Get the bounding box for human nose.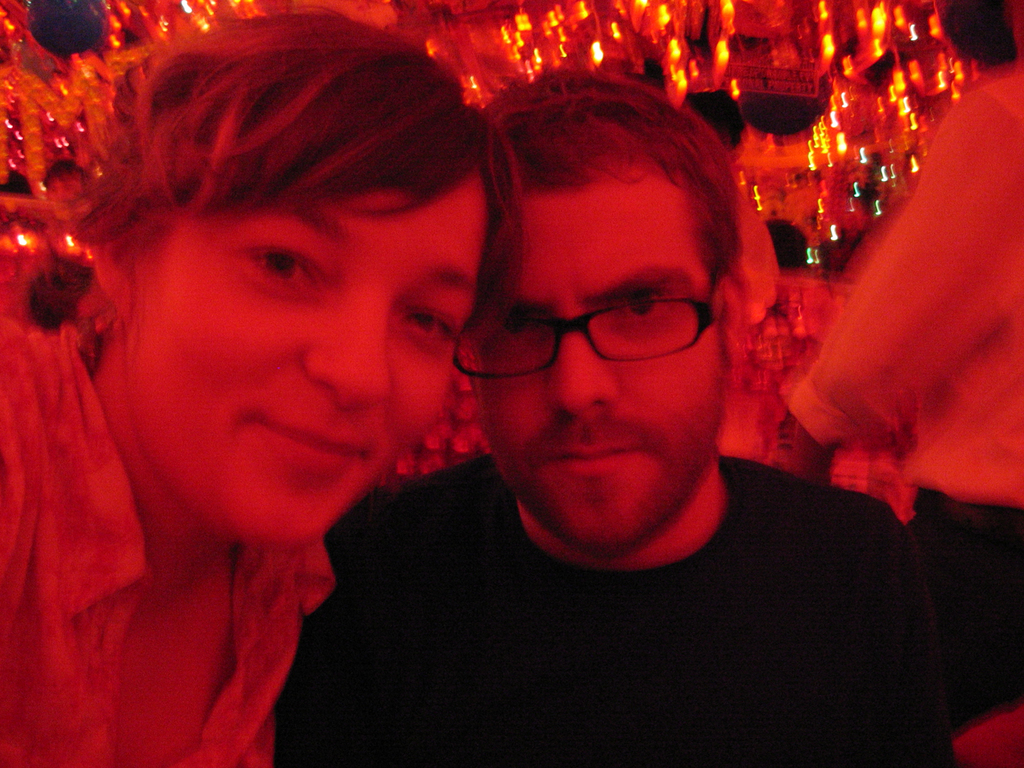
BBox(297, 297, 391, 412).
